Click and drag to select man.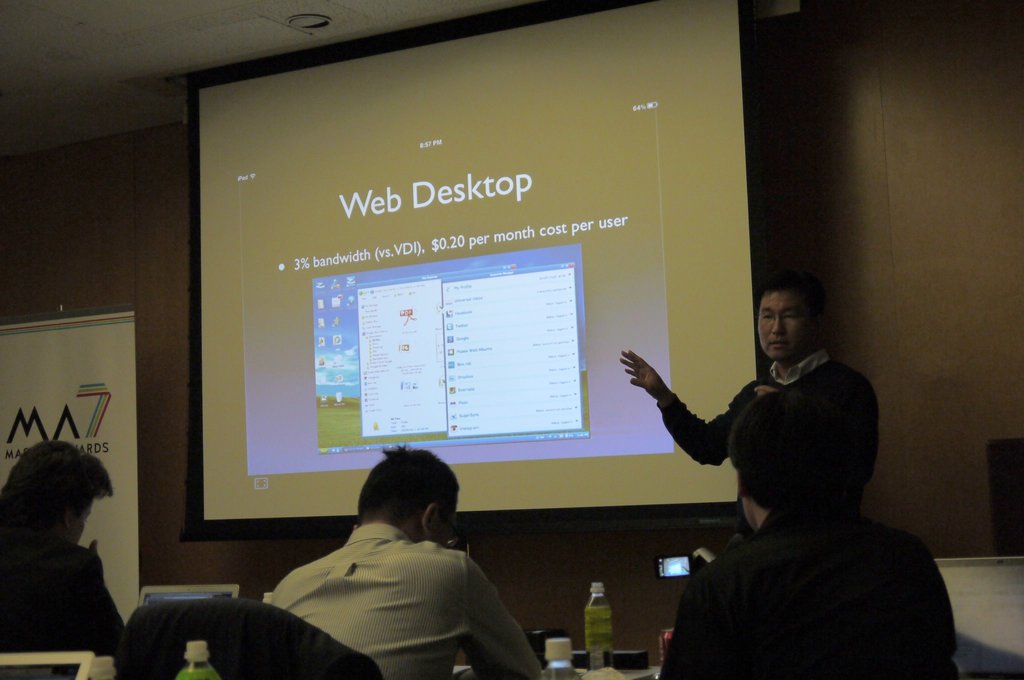
Selection: 744:521:975:679.
